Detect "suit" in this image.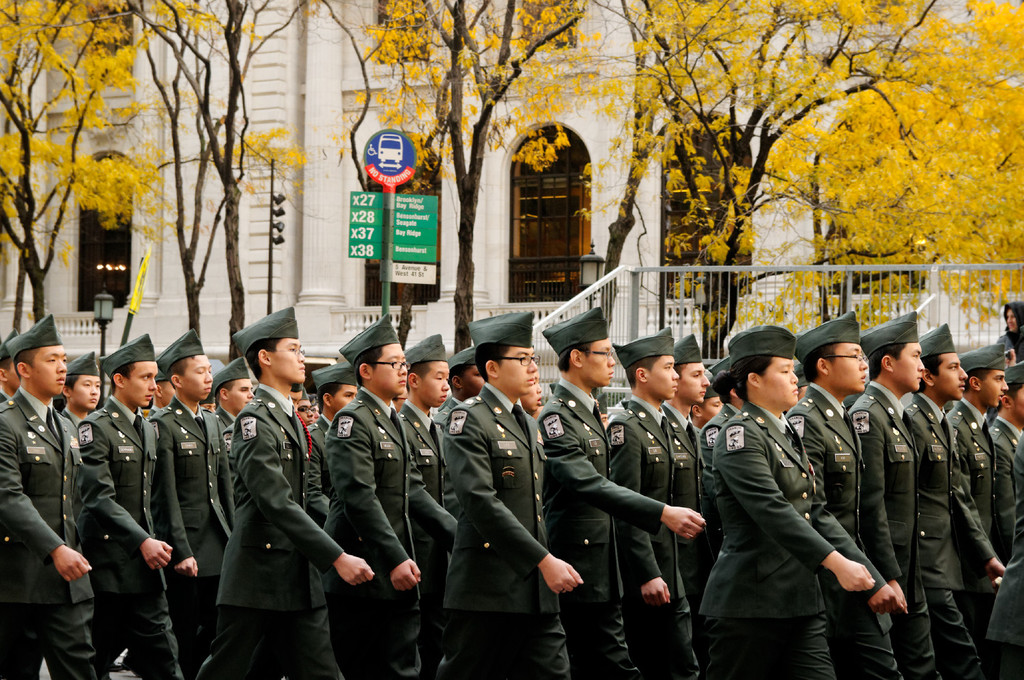
Detection: [849, 378, 949, 679].
